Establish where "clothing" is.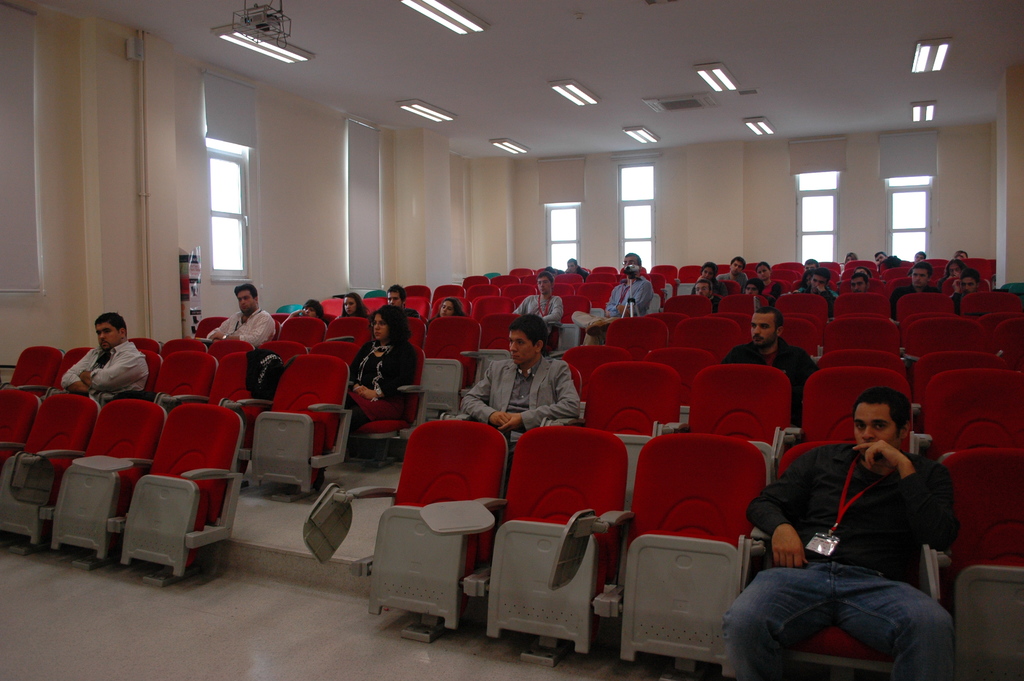
Established at (206,309,275,347).
